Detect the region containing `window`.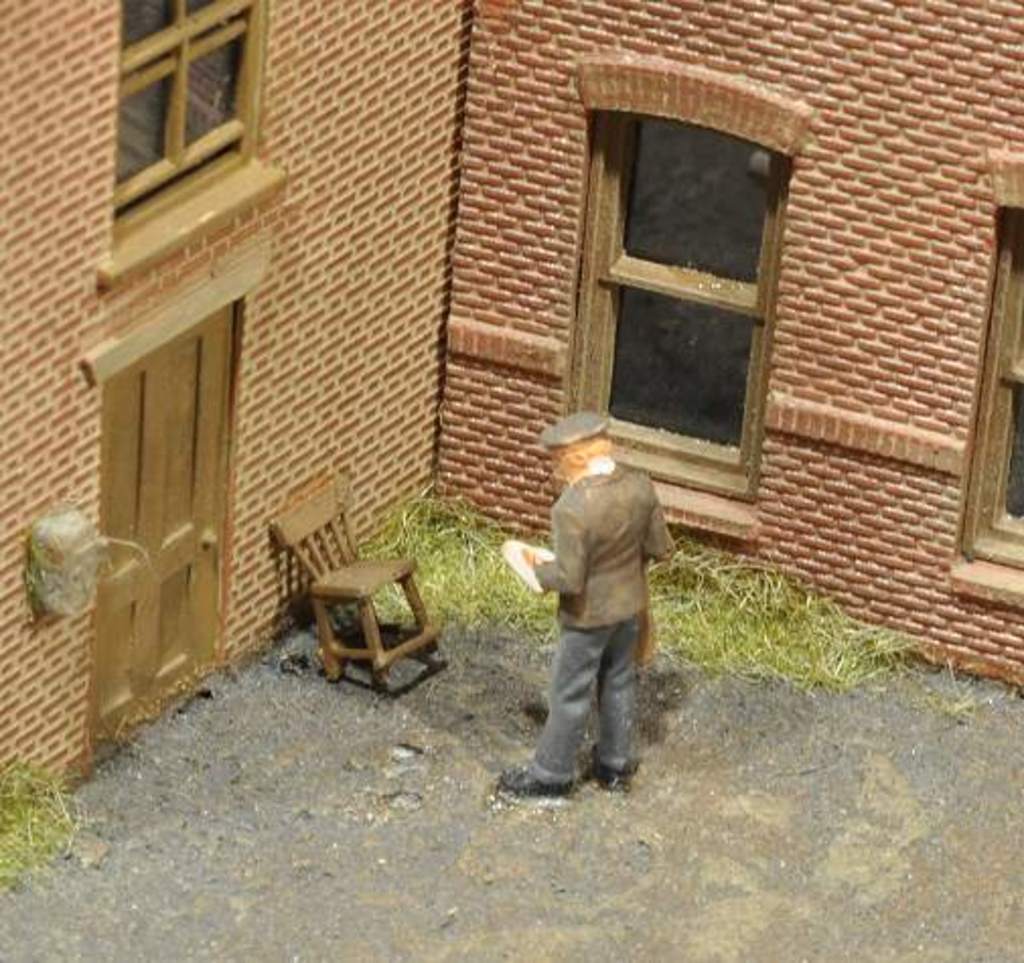
[left=93, top=2, right=290, bottom=284].
